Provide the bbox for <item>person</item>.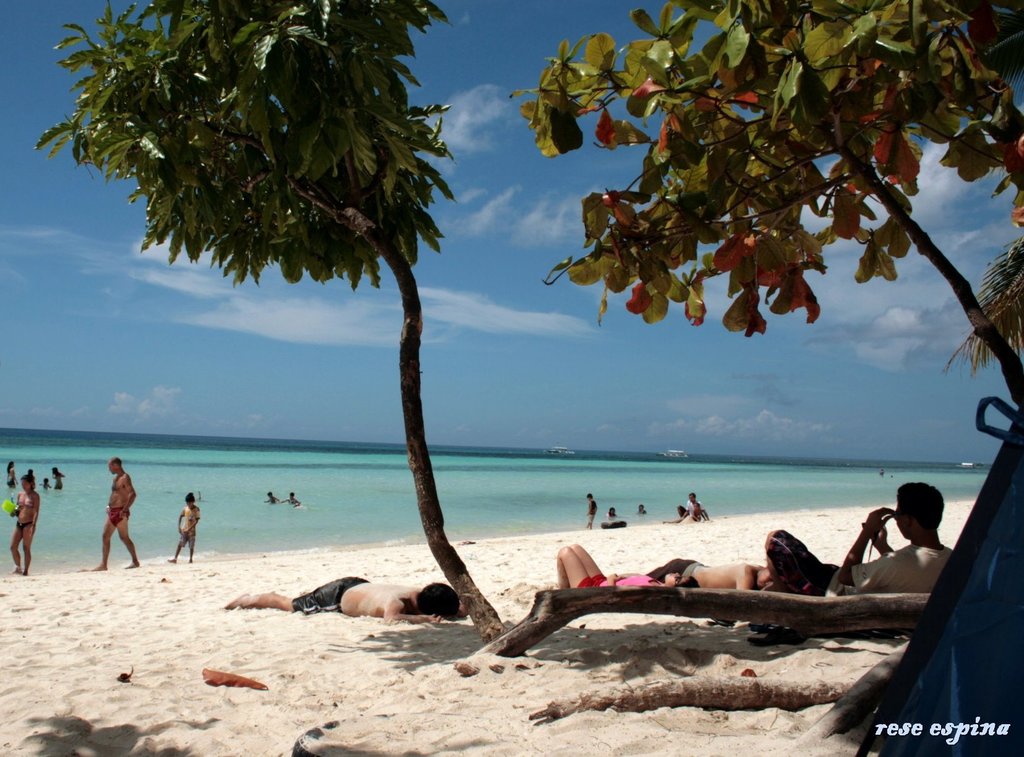
{"left": 283, "top": 492, "right": 300, "bottom": 508}.
